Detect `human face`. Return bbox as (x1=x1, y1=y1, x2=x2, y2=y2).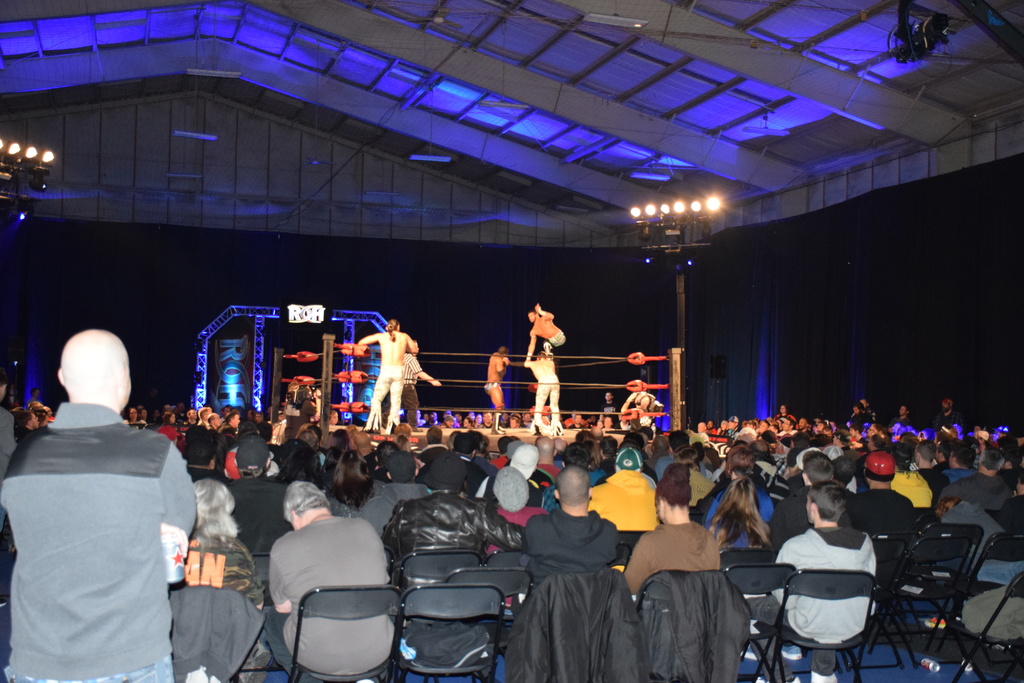
(x1=851, y1=427, x2=856, y2=436).
